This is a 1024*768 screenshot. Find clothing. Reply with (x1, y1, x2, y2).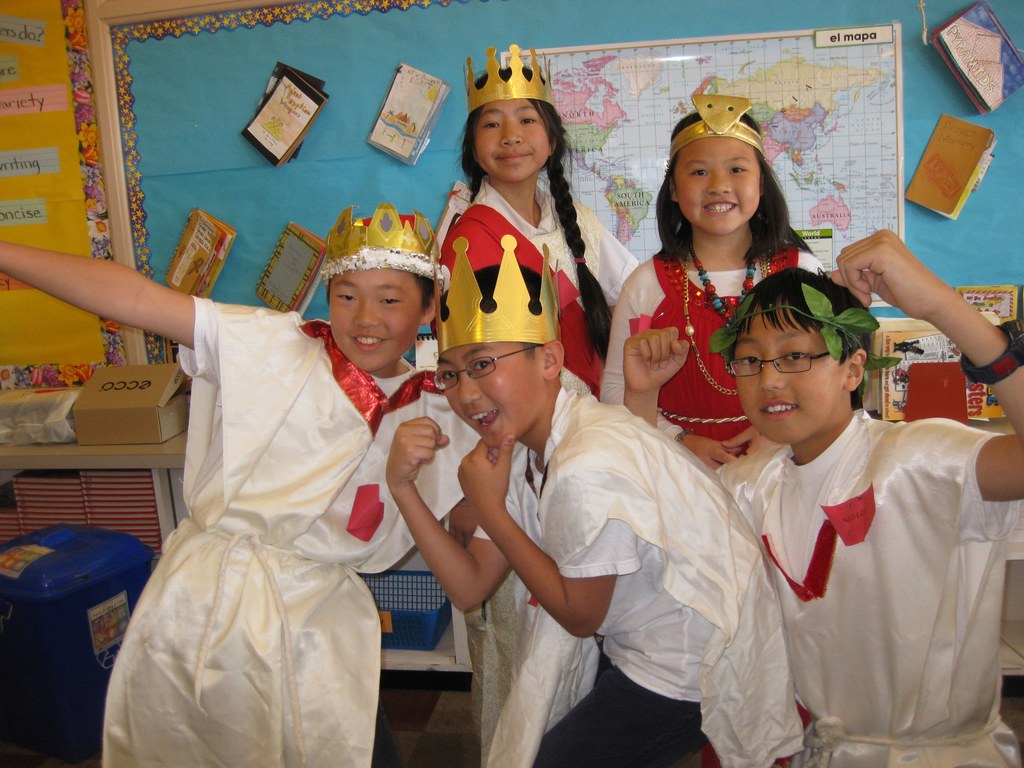
(701, 360, 1009, 755).
